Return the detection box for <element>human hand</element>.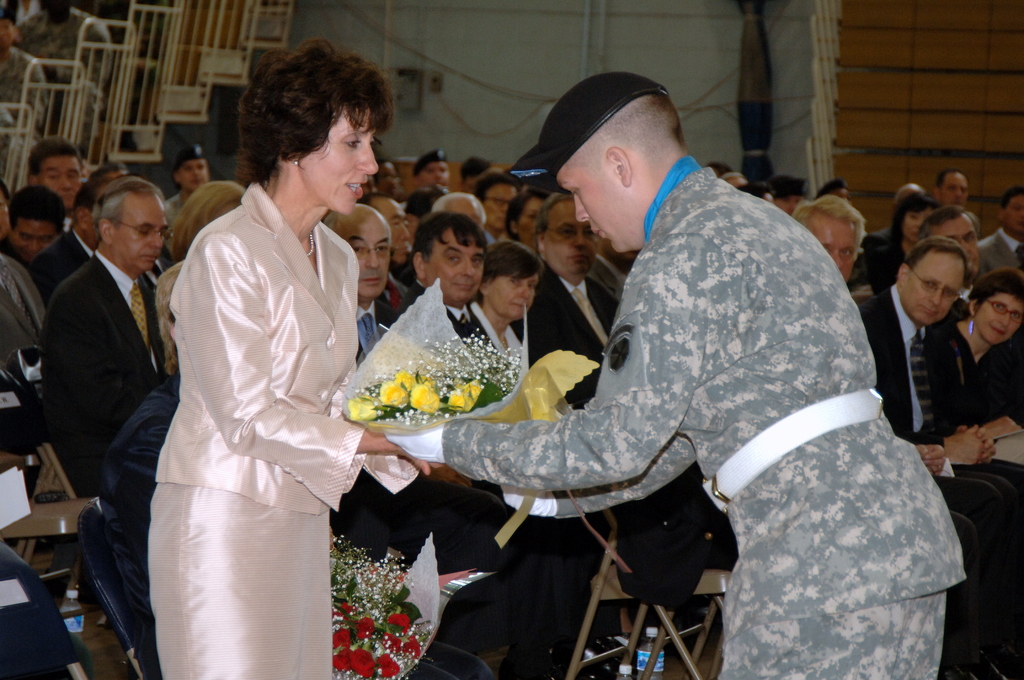
box=[942, 424, 986, 467].
